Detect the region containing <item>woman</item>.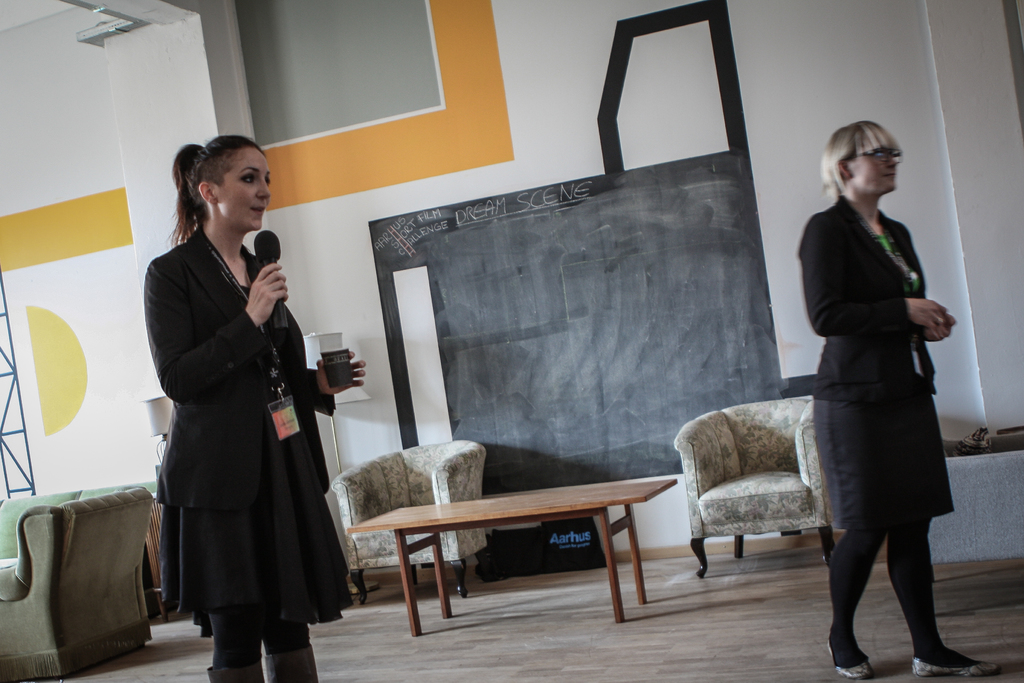
select_region(790, 109, 963, 651).
